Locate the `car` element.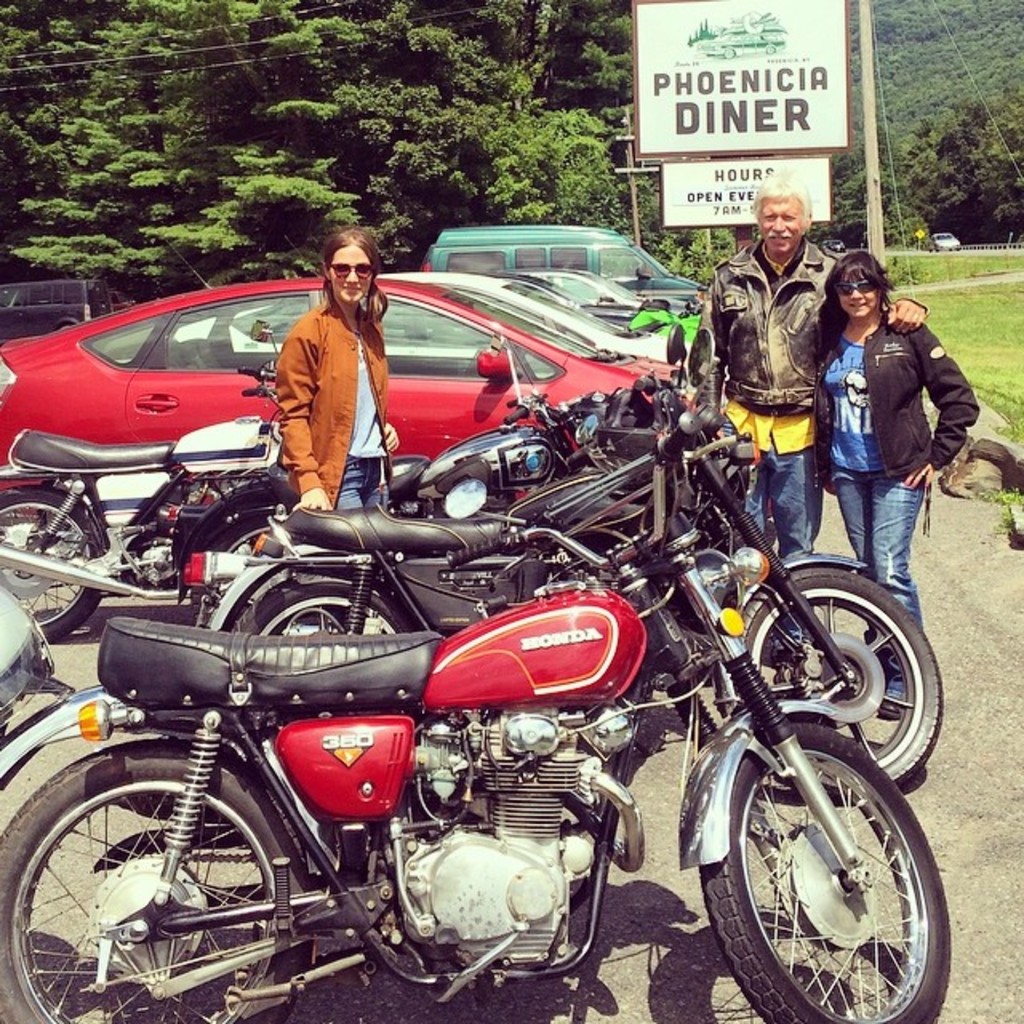
Element bbox: {"x1": 421, "y1": 216, "x2": 710, "y2": 299}.
